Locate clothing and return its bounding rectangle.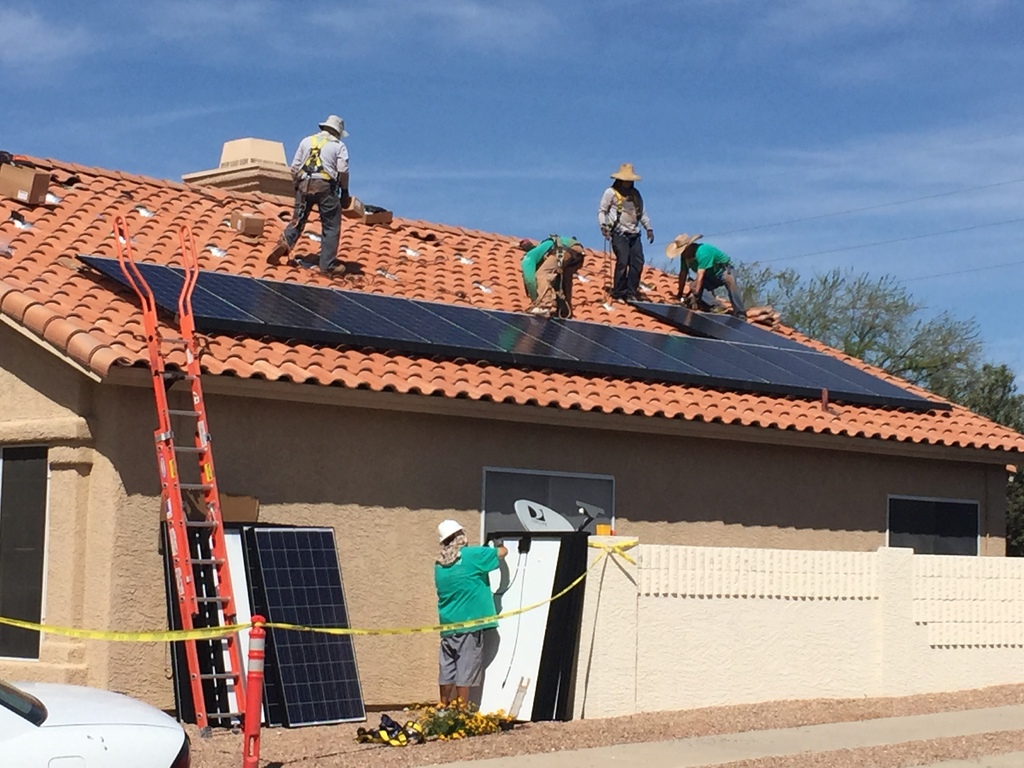
<region>276, 132, 354, 273</region>.
